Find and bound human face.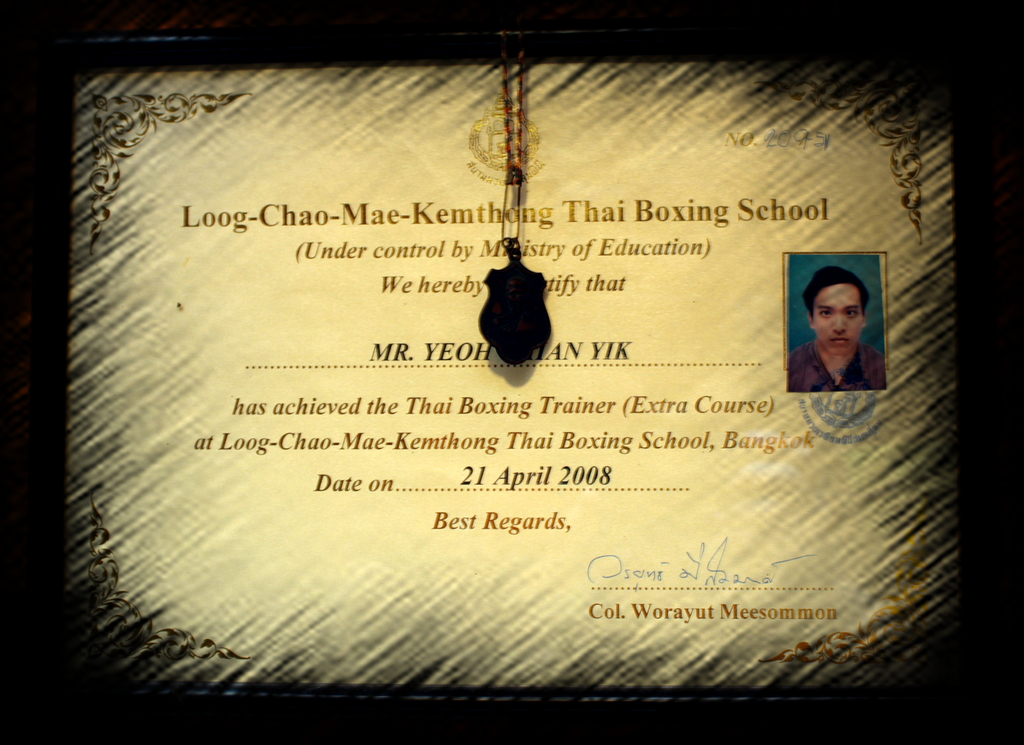
Bound: locate(813, 287, 863, 354).
